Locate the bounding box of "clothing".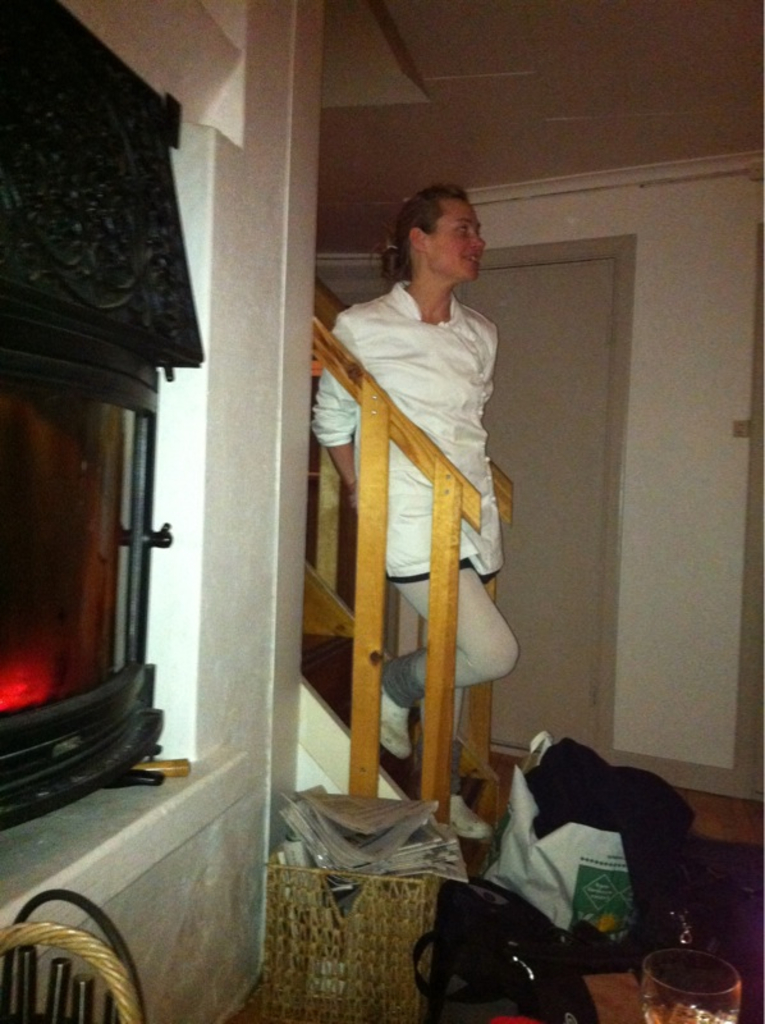
Bounding box: <region>312, 274, 522, 799</region>.
